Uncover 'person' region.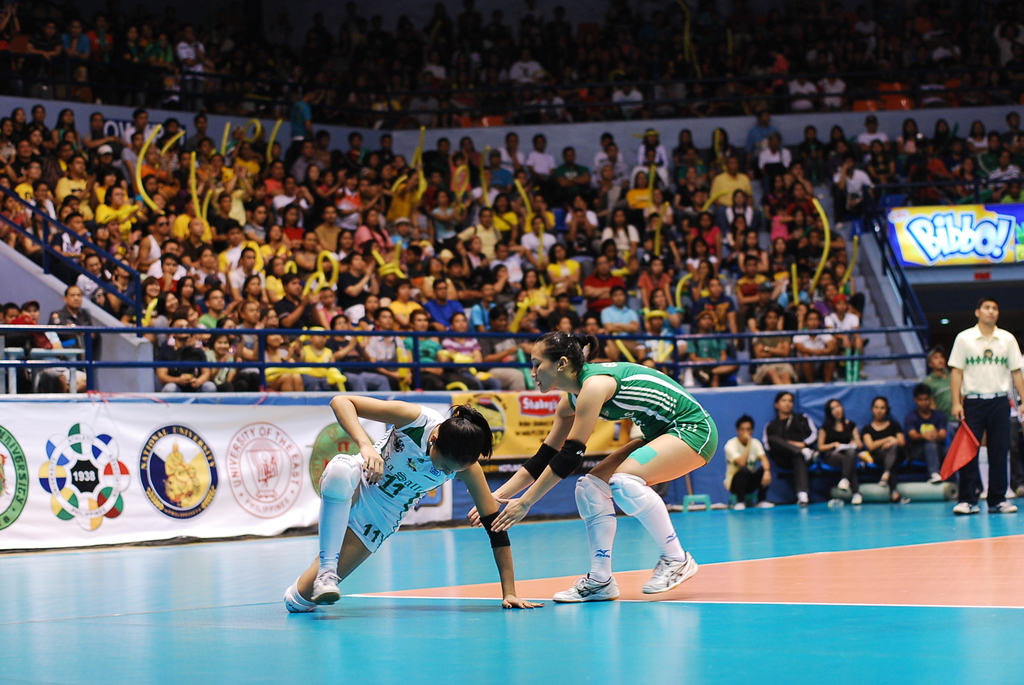
Uncovered: Rect(550, 149, 591, 187).
